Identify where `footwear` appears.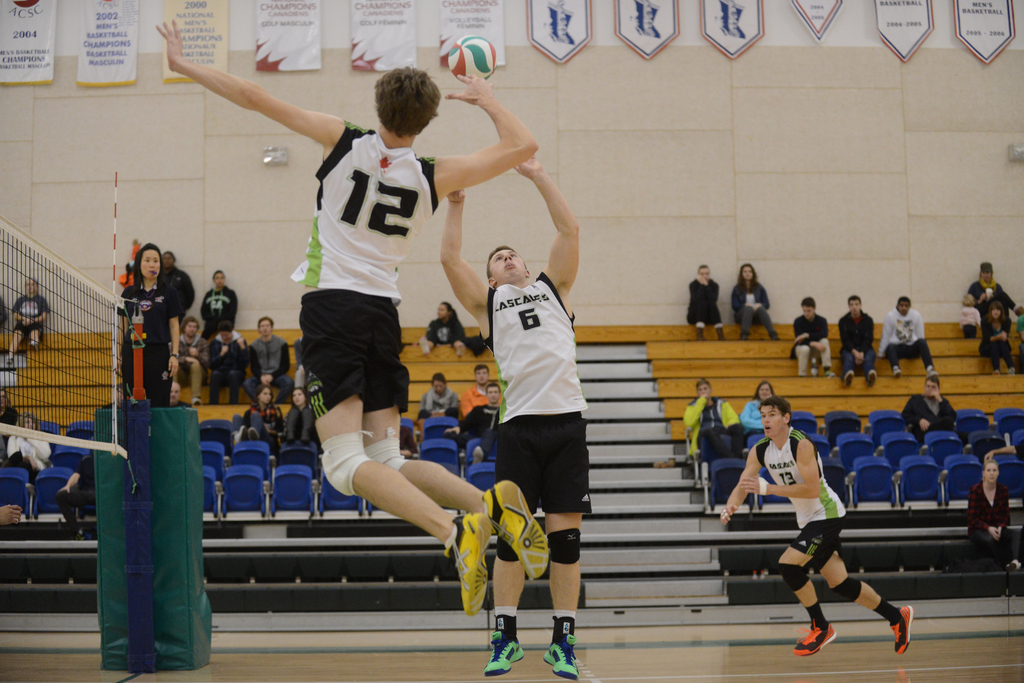
Appears at 479,478,547,579.
